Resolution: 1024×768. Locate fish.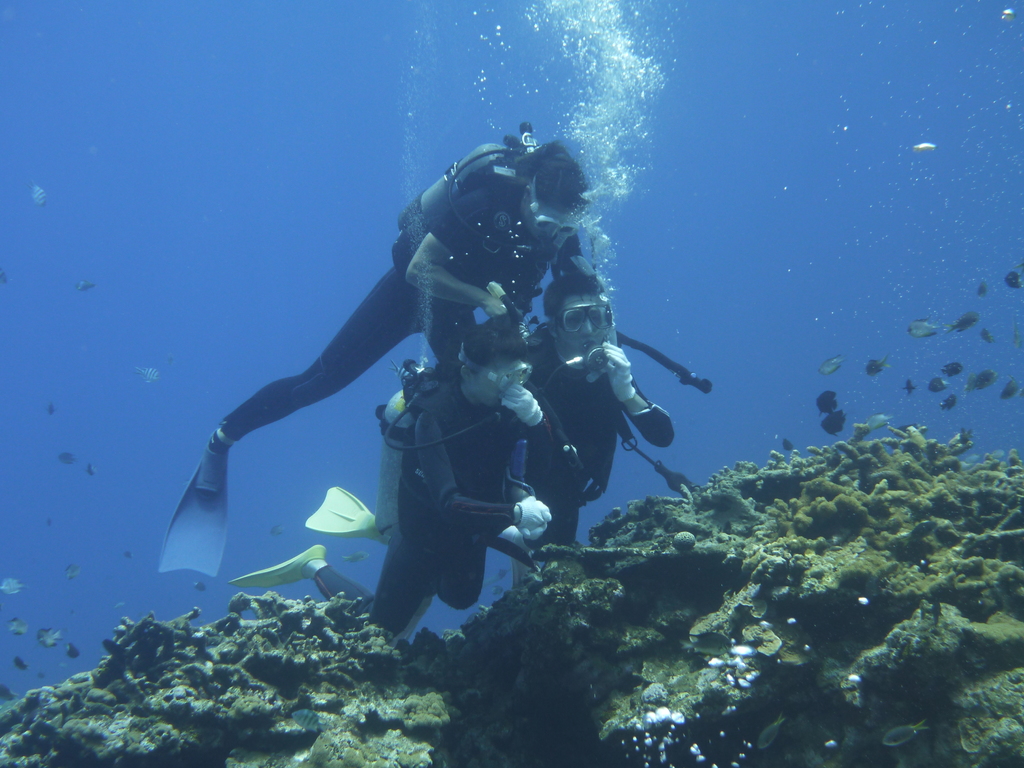
box(965, 371, 993, 399).
